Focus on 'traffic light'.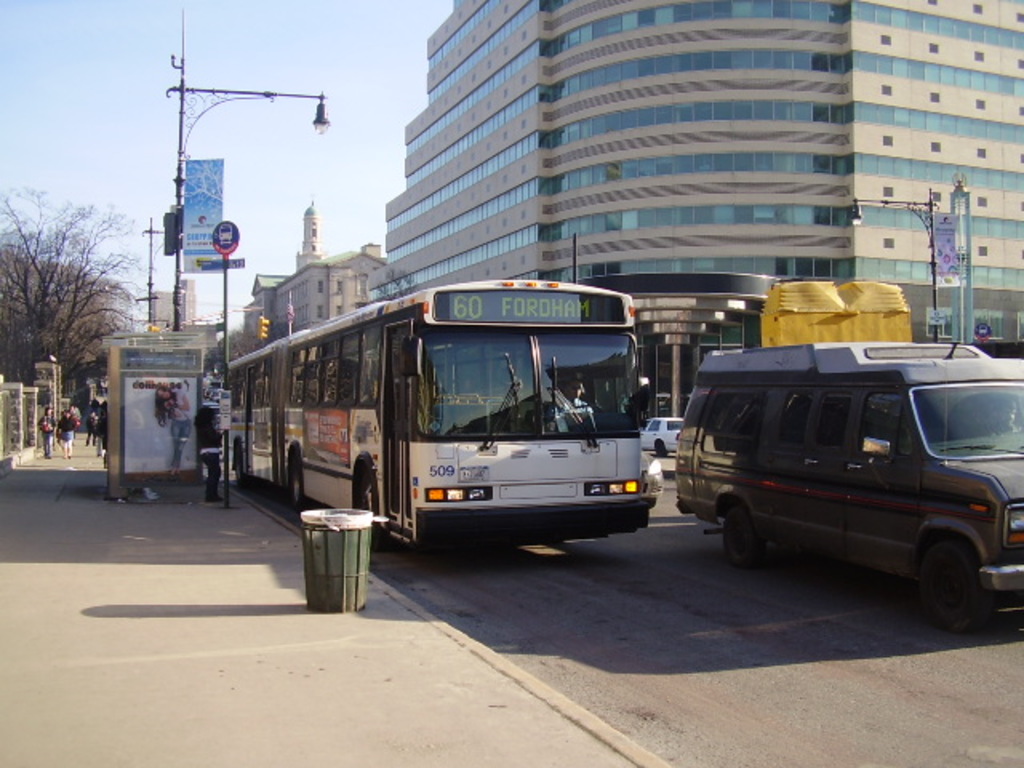
Focused at bbox=(256, 317, 270, 342).
